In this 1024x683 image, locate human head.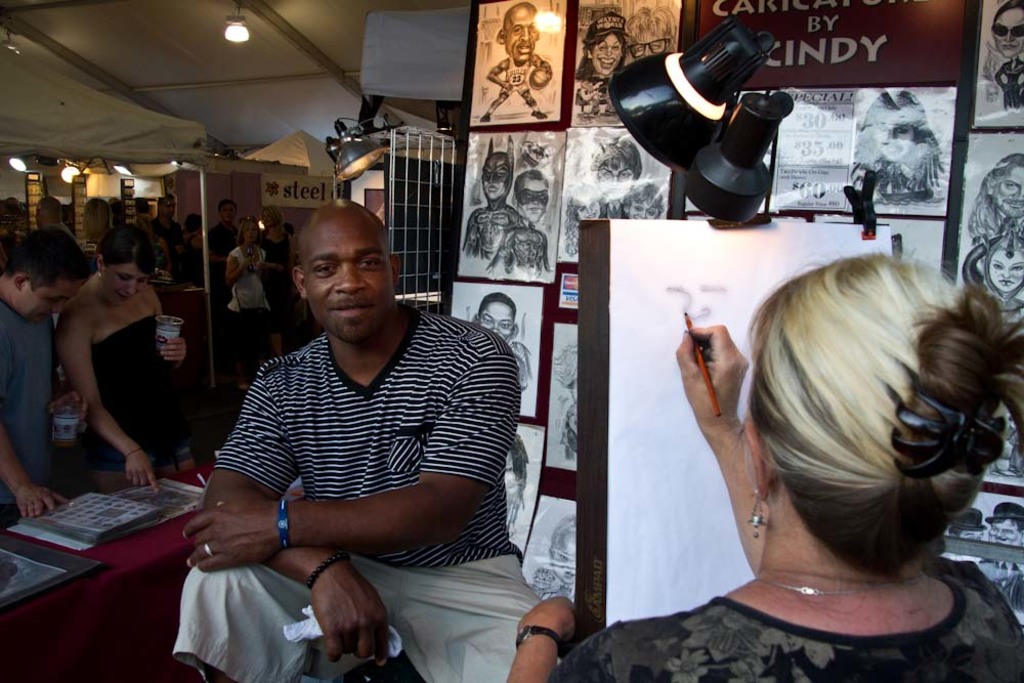
Bounding box: BBox(0, 225, 86, 323).
